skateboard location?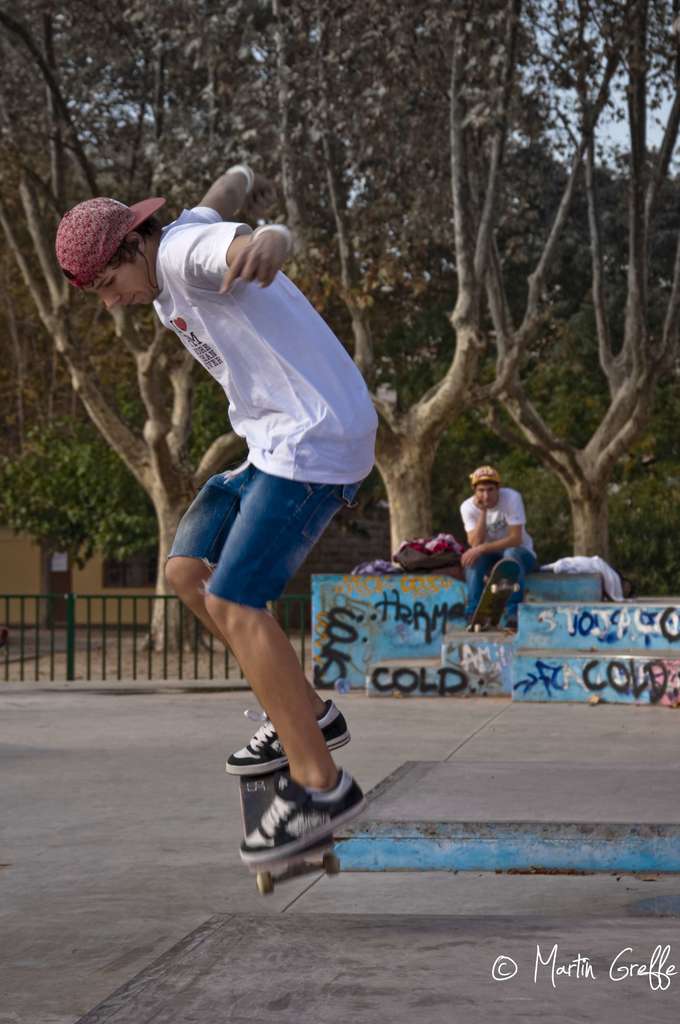
<box>464,558,519,633</box>
